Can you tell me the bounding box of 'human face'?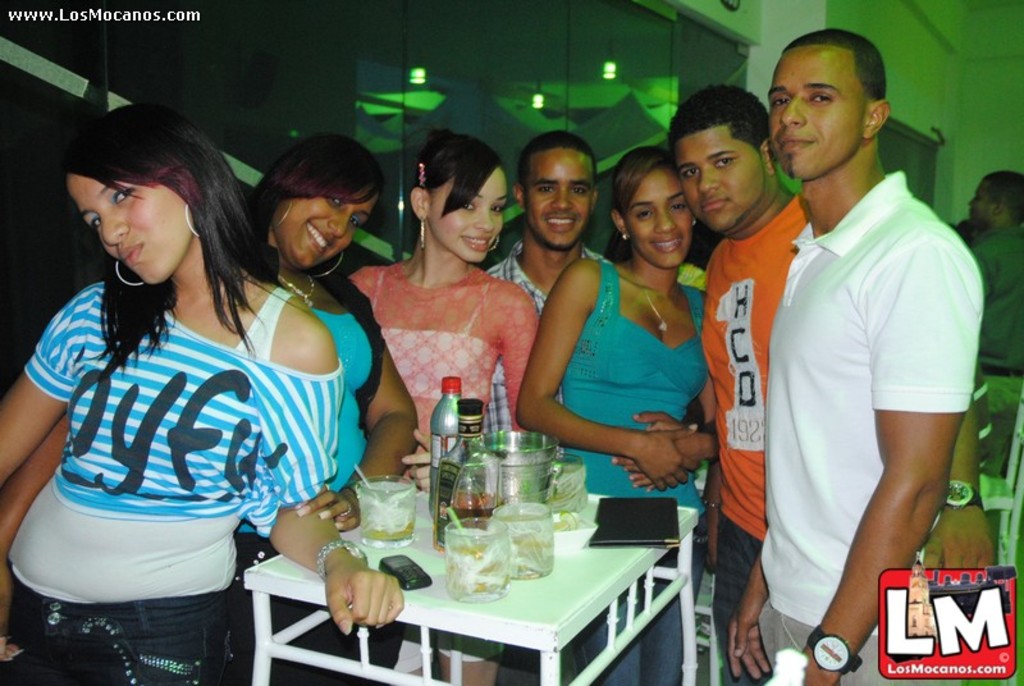
crop(673, 129, 771, 229).
